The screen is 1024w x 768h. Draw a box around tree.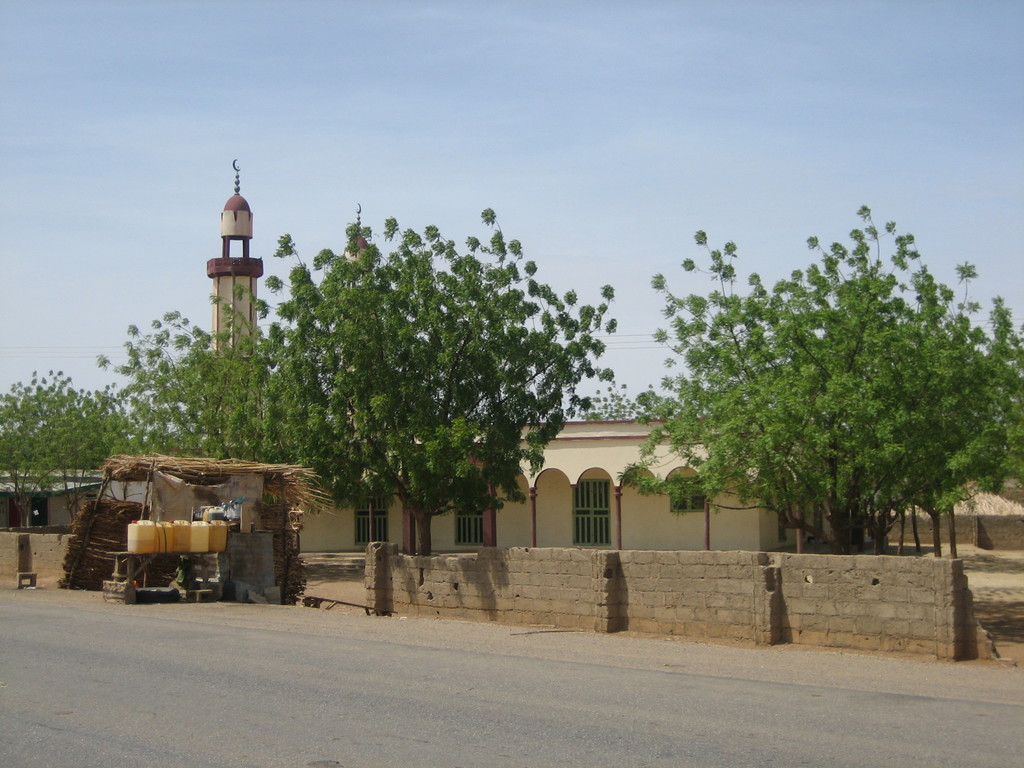
l=571, t=376, r=665, b=426.
